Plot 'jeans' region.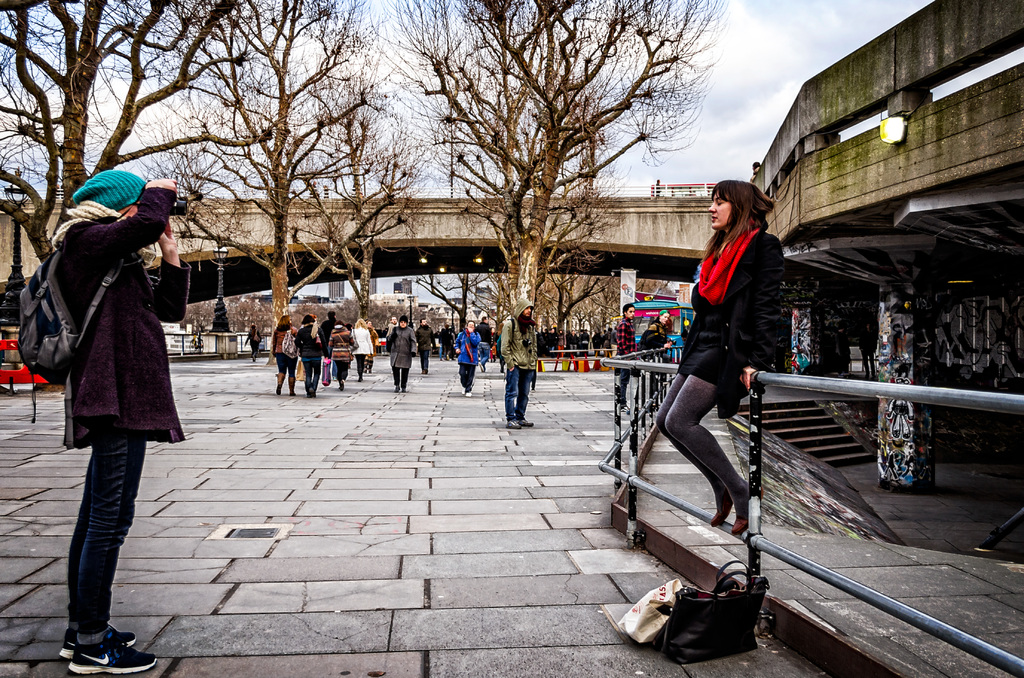
Plotted at [x1=507, y1=364, x2=528, y2=418].
